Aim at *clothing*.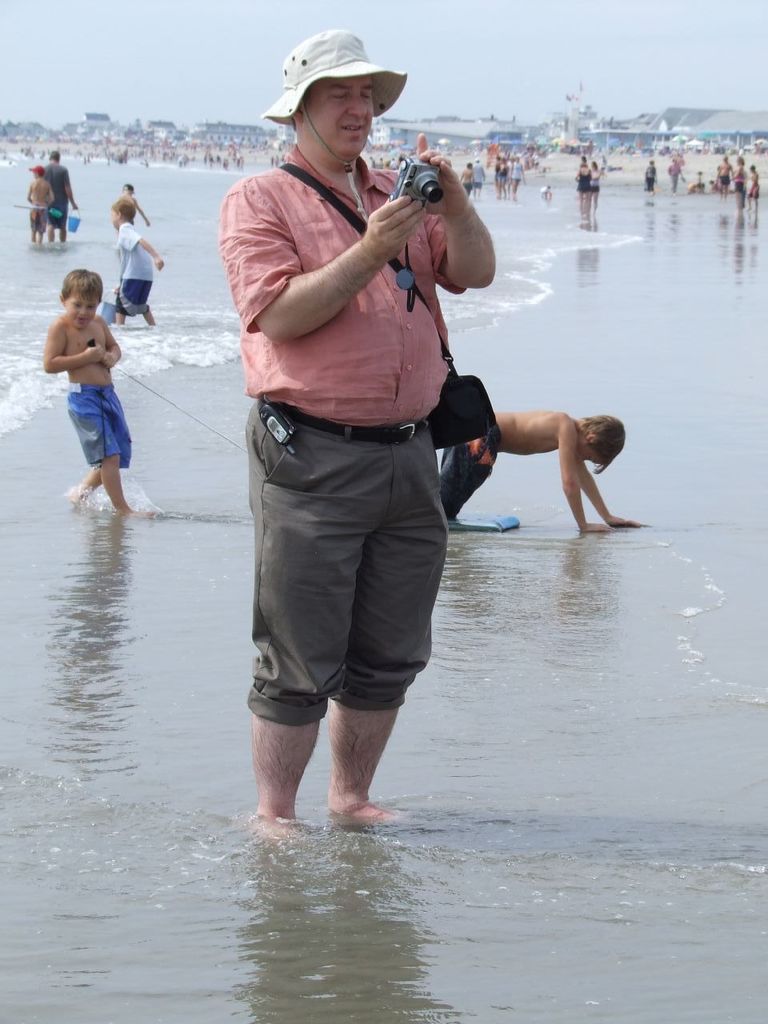
Aimed at (left=103, top=218, right=158, bottom=315).
